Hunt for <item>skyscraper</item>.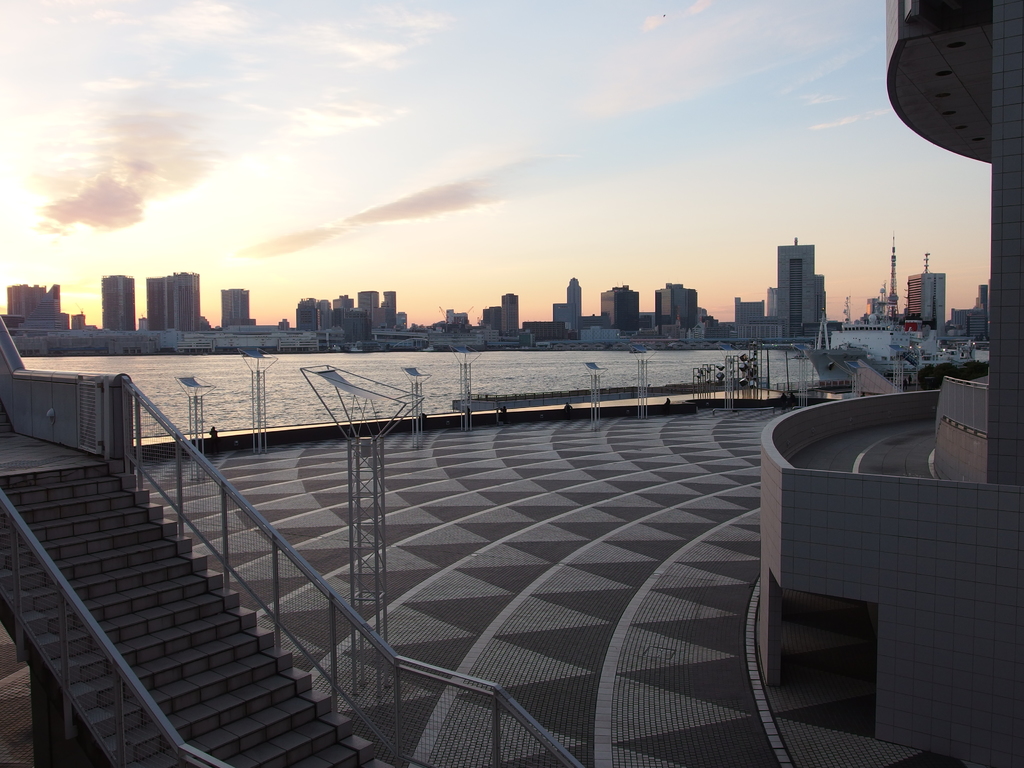
Hunted down at left=771, top=237, right=824, bottom=343.
